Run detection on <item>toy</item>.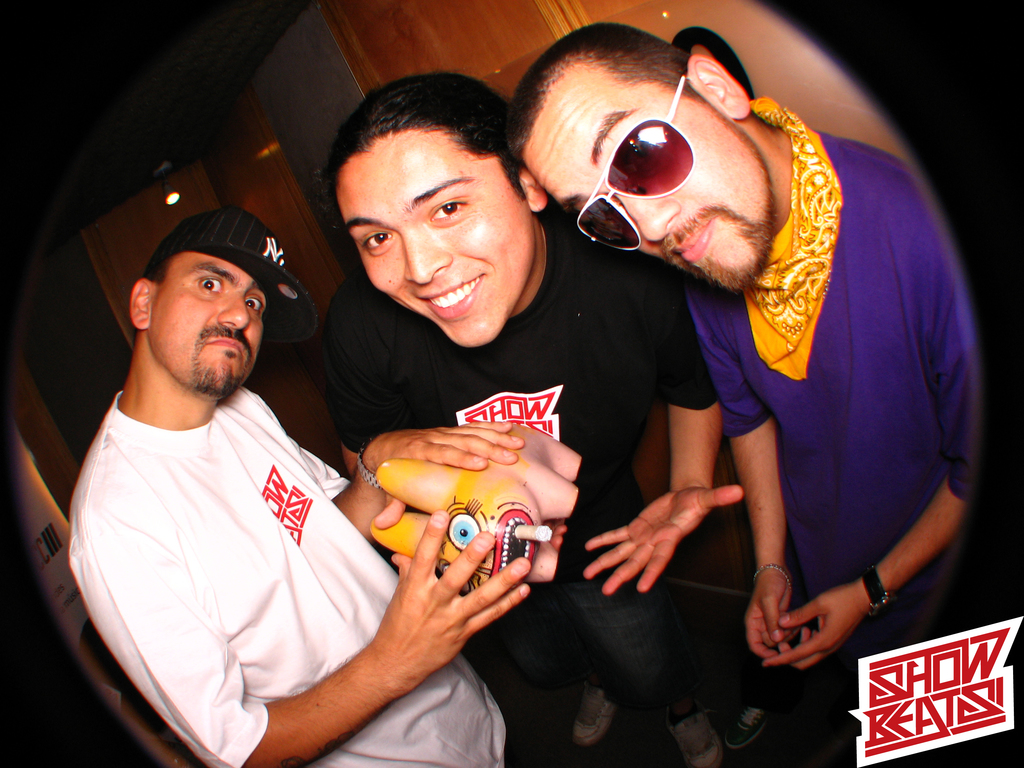
Result: 369,420,598,597.
